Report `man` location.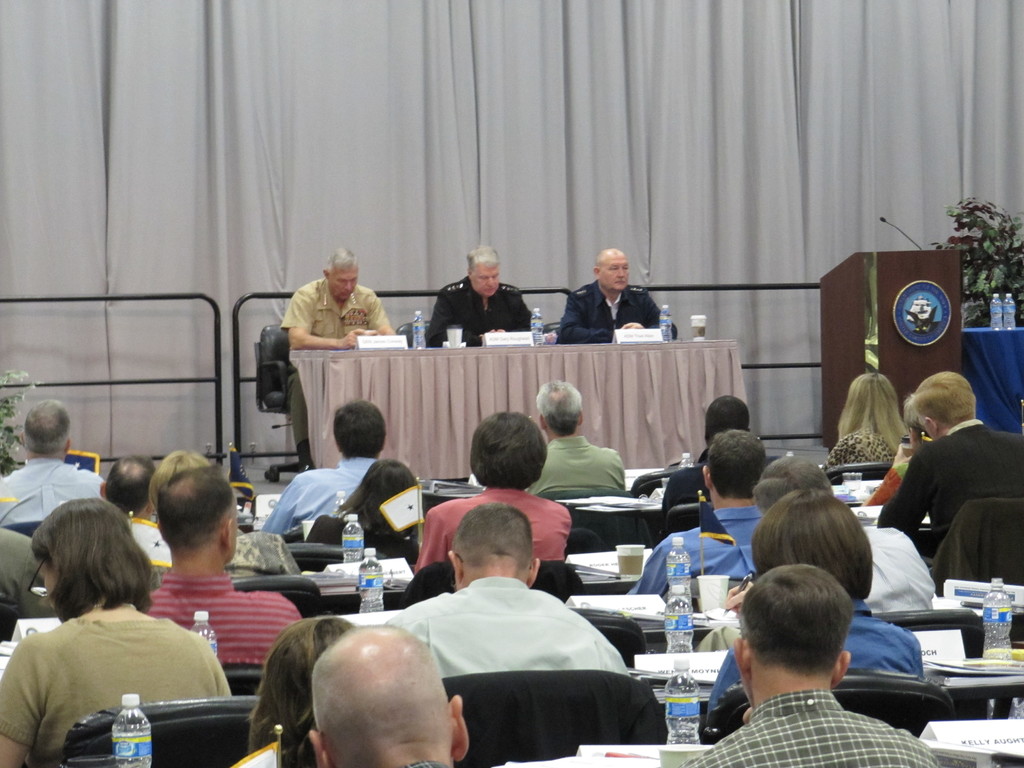
Report: 378, 499, 631, 678.
